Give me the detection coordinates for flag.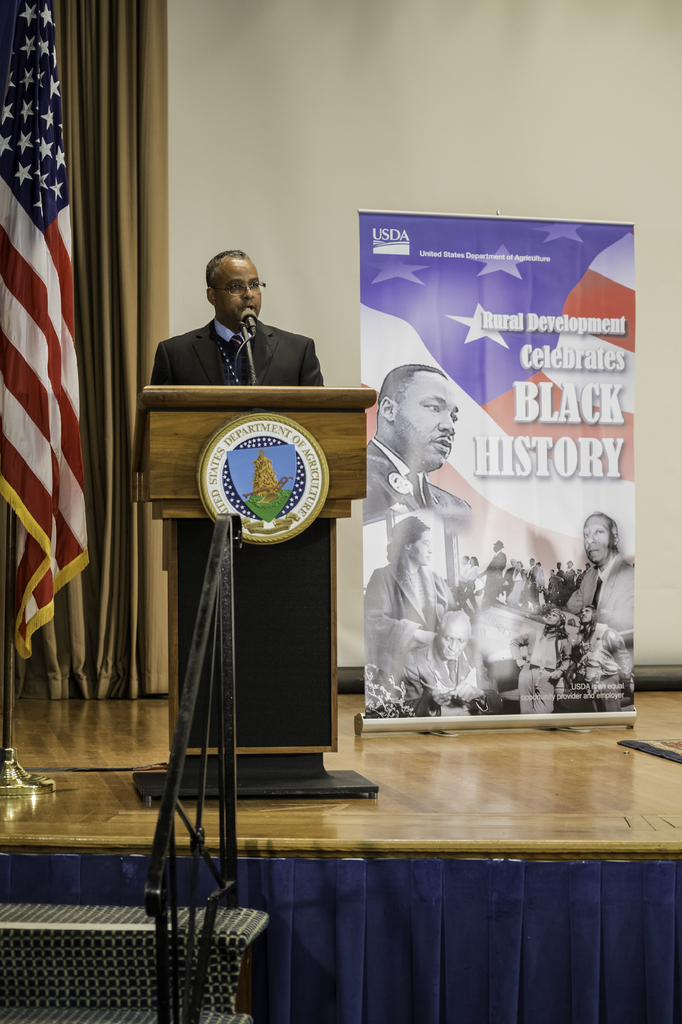
[10, 182, 102, 715].
